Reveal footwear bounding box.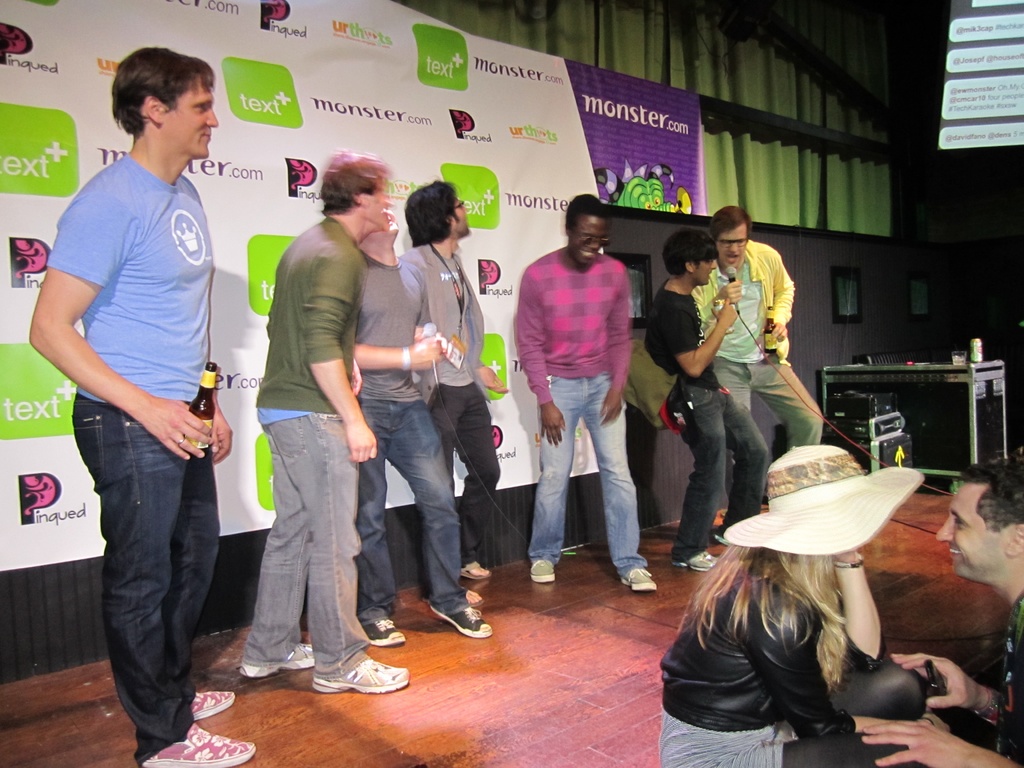
Revealed: locate(186, 691, 236, 720).
